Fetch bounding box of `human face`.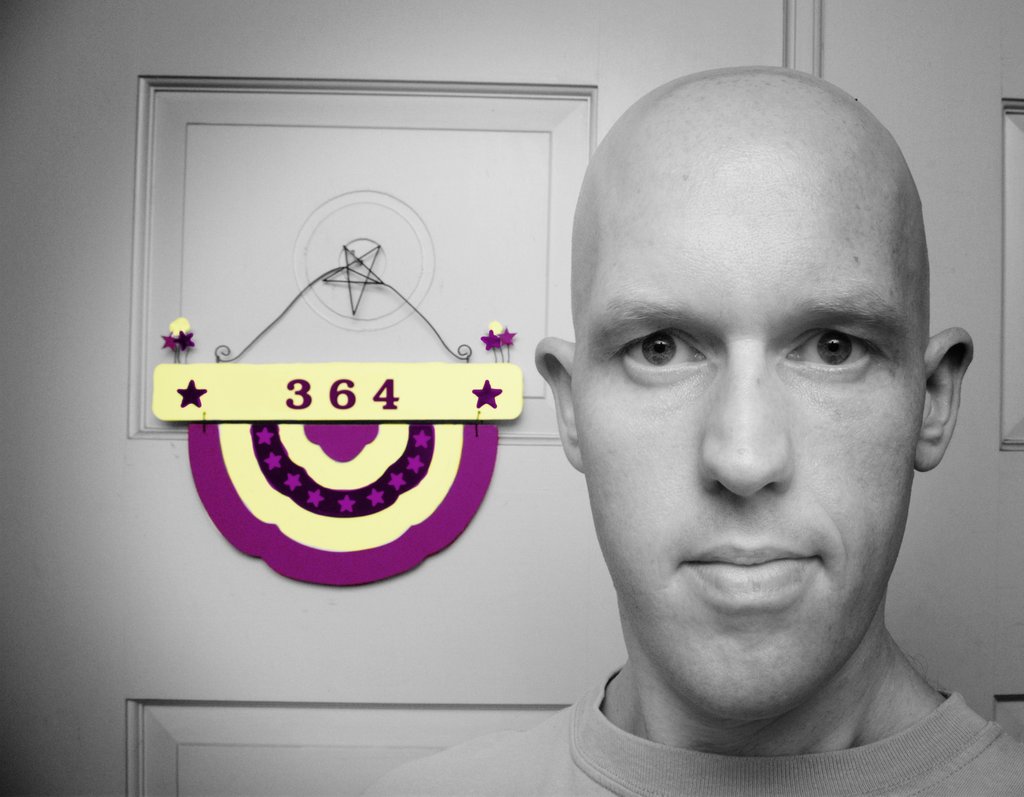
Bbox: pyautogui.locateOnScreen(572, 146, 918, 714).
